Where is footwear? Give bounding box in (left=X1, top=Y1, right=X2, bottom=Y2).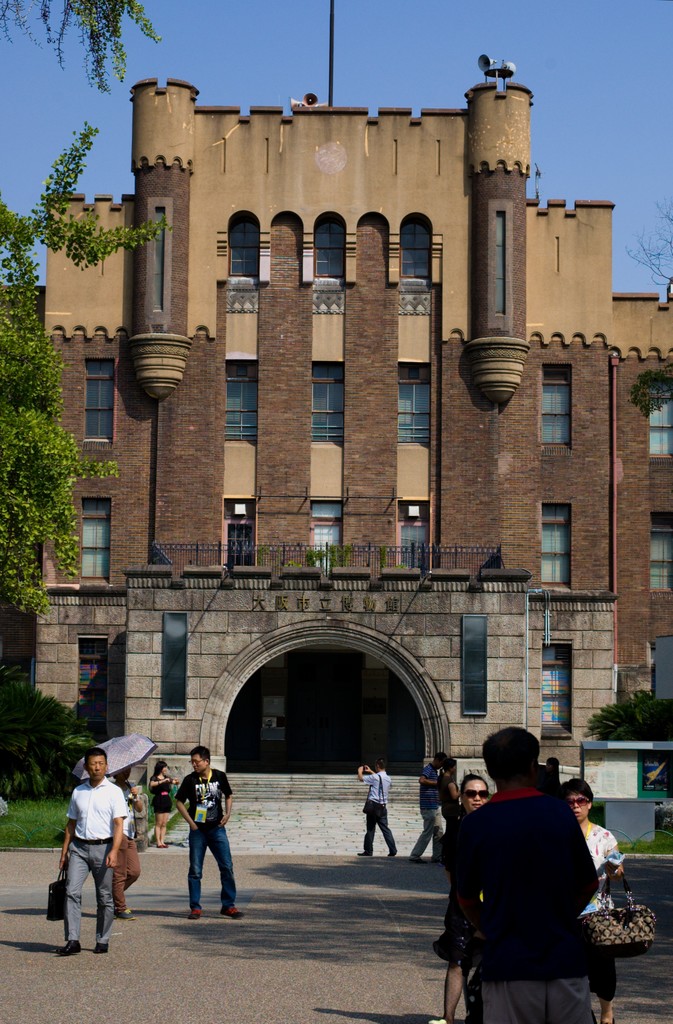
(left=385, top=850, right=397, bottom=855).
